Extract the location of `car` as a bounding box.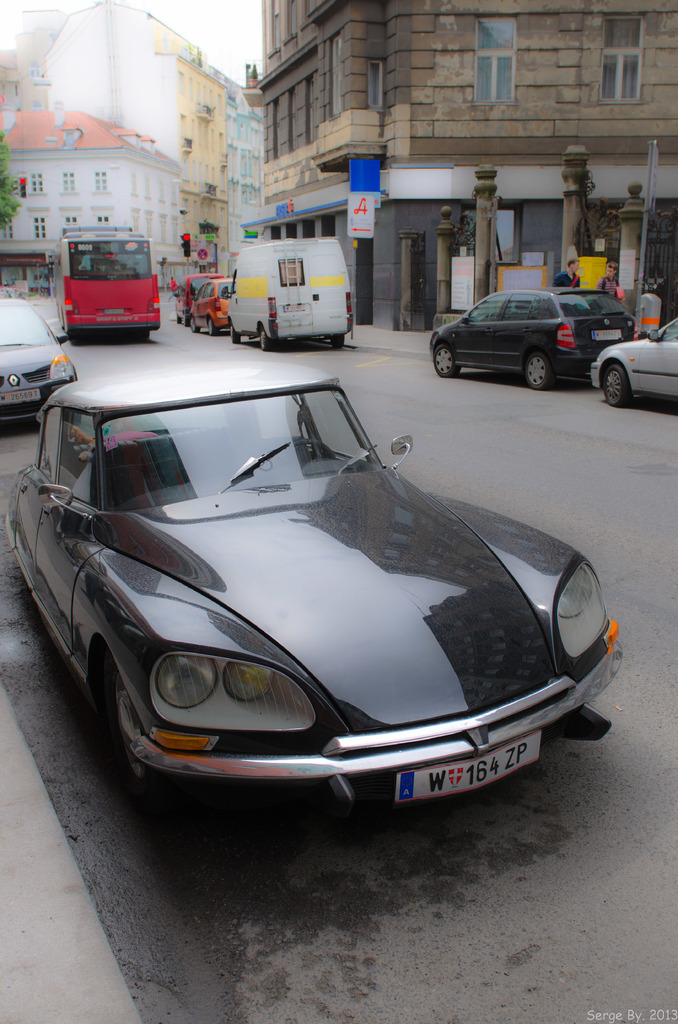
<bbox>588, 316, 677, 412</bbox>.
